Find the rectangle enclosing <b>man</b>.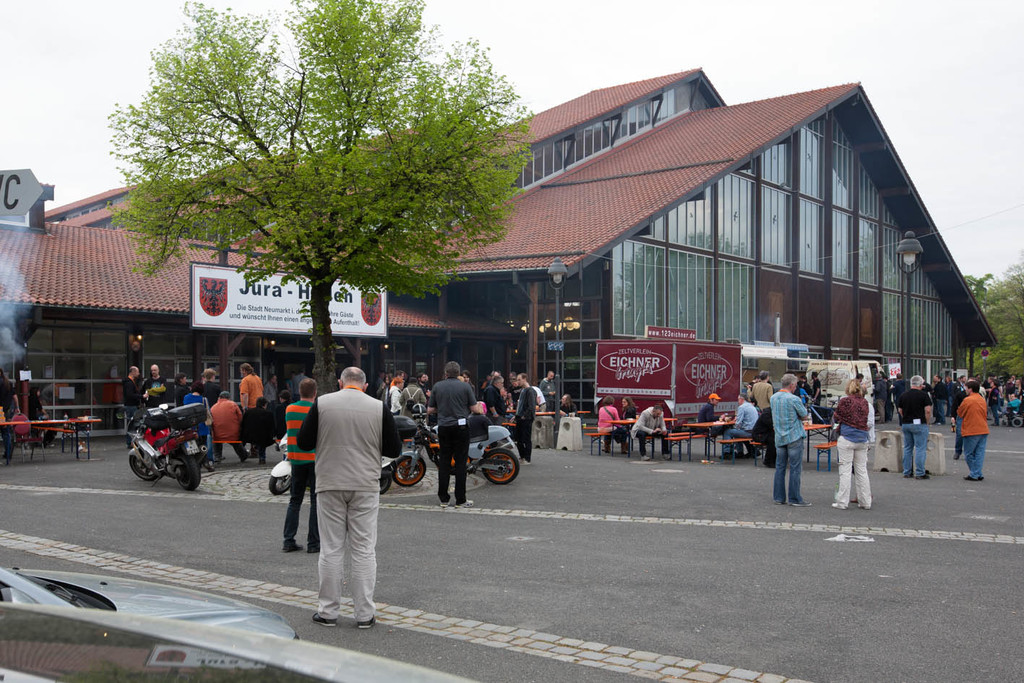
481, 374, 513, 427.
